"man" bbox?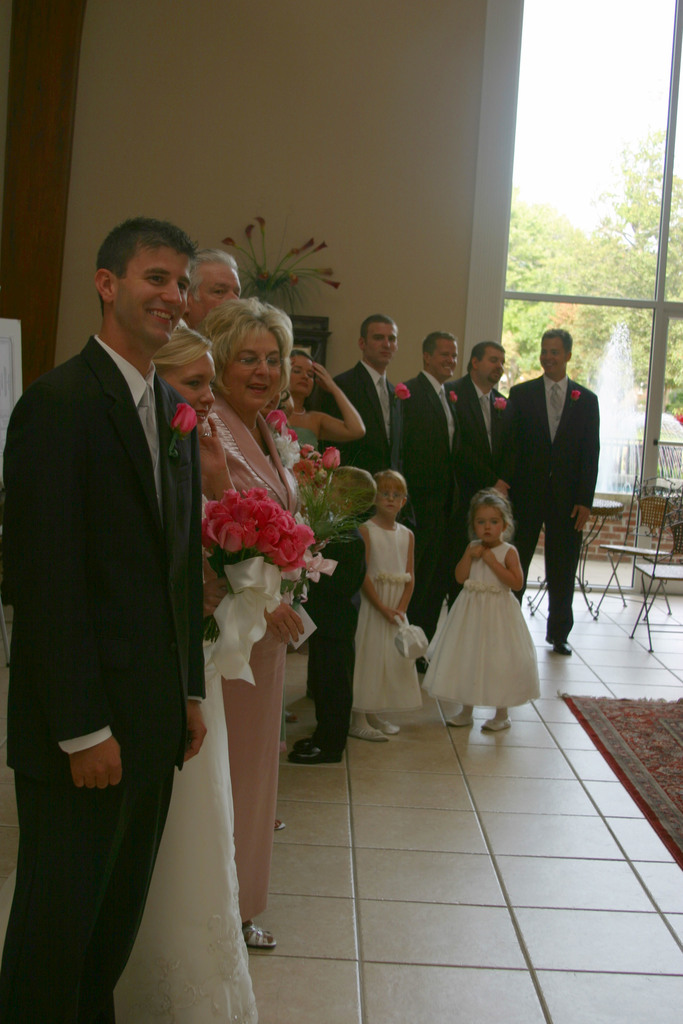
detection(325, 308, 407, 497)
